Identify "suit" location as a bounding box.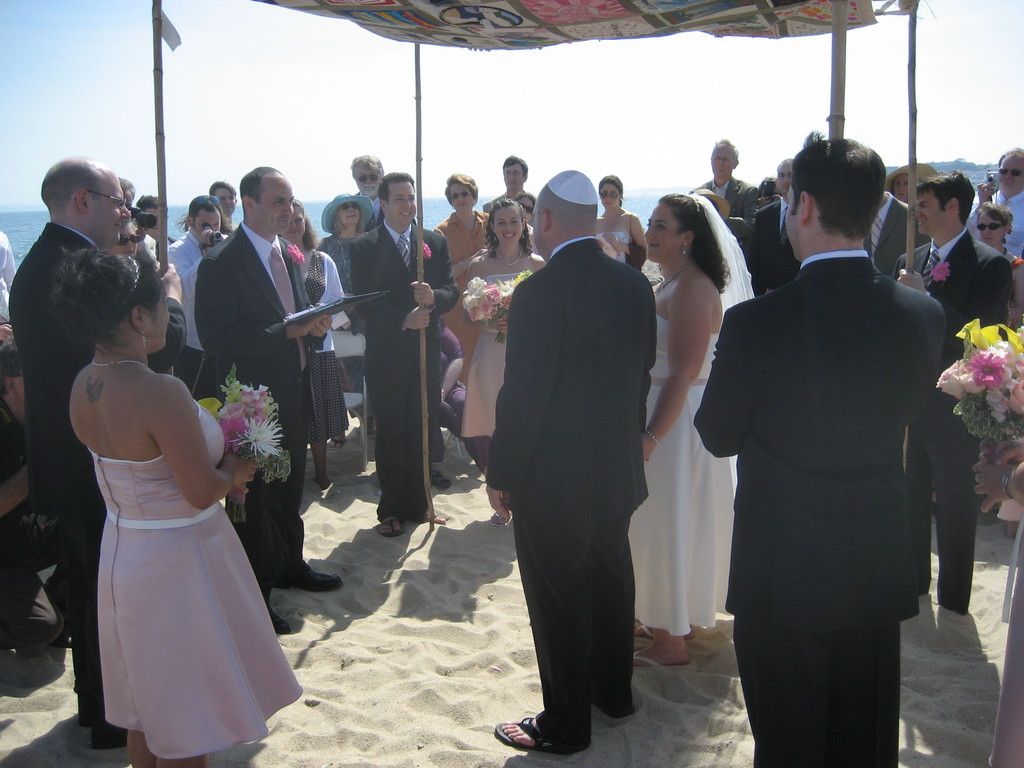
pyautogui.locateOnScreen(689, 179, 759, 259).
